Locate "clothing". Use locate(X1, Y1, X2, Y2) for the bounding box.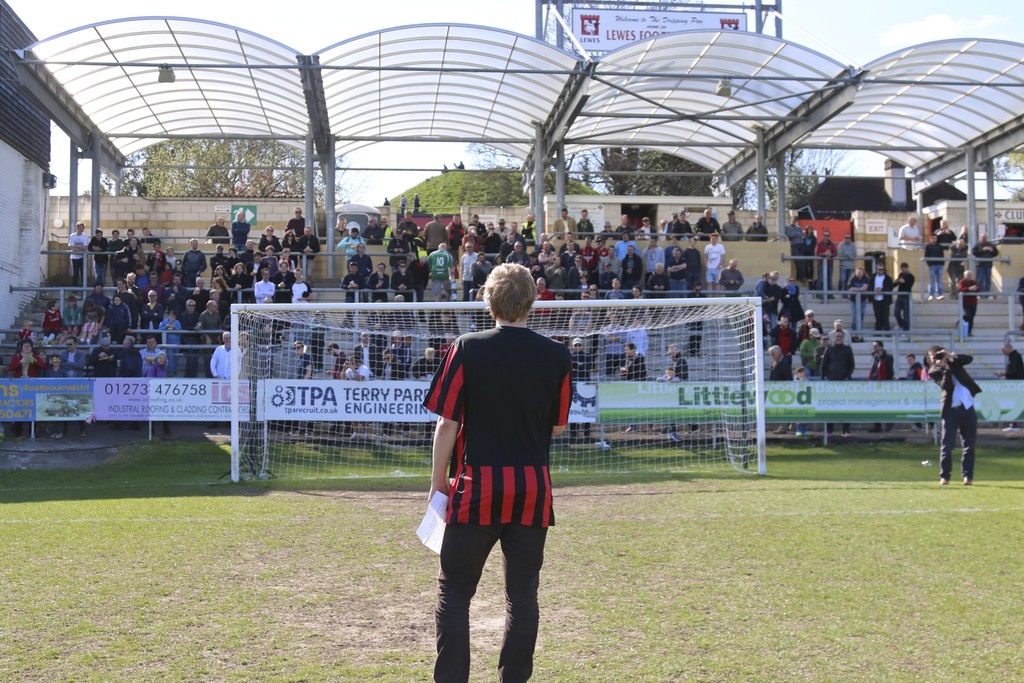
locate(59, 347, 84, 375).
